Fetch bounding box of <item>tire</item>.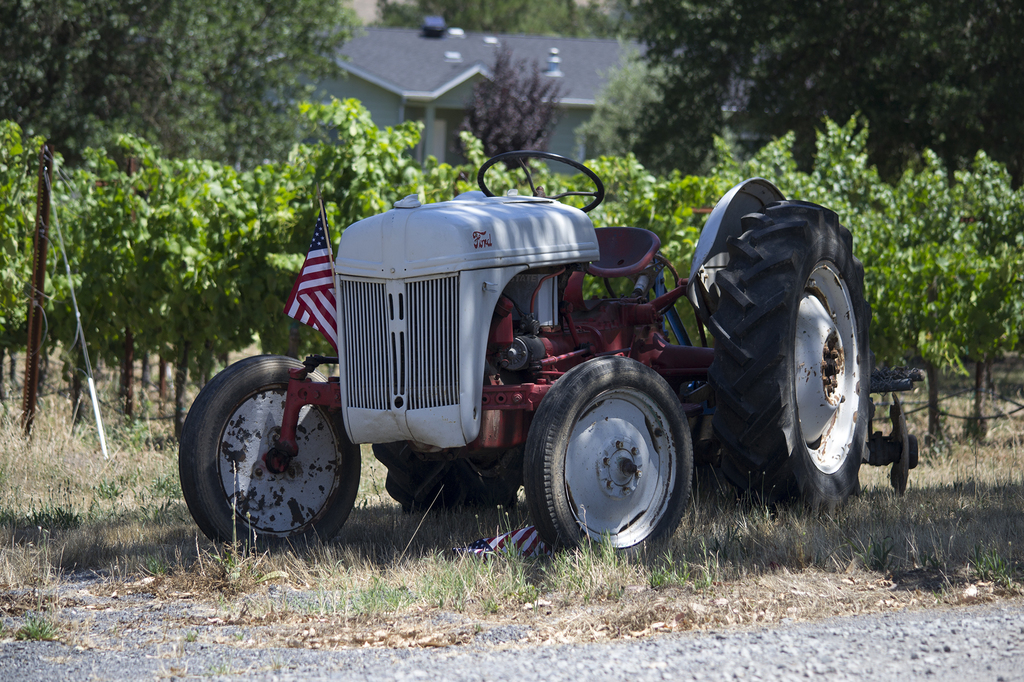
Bbox: detection(177, 357, 364, 560).
